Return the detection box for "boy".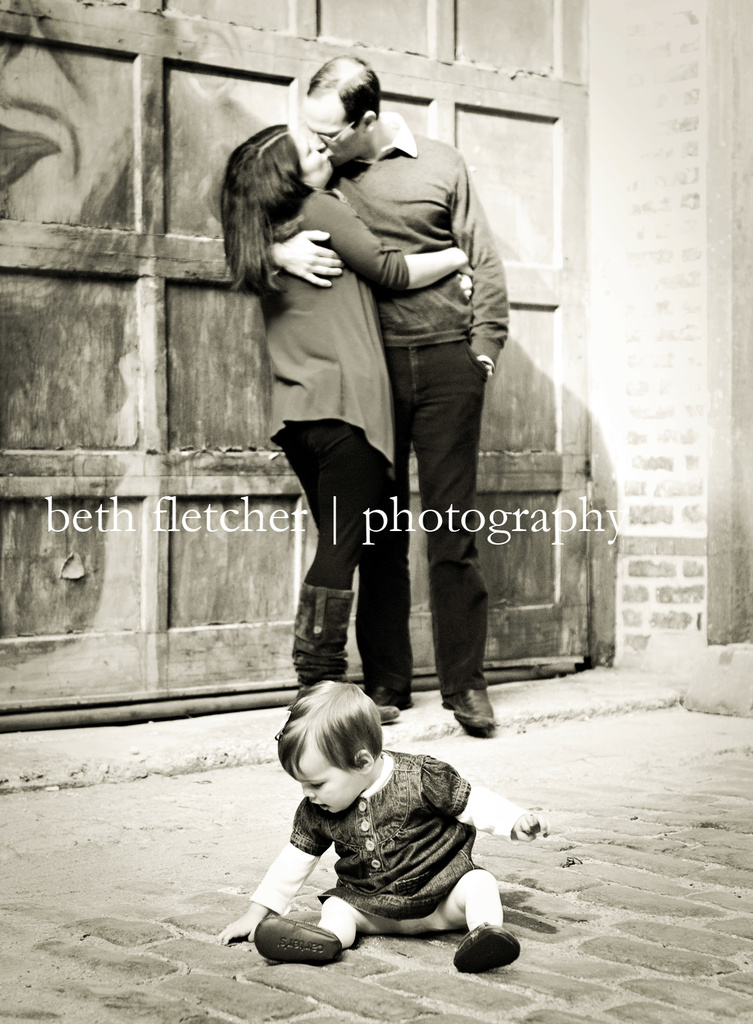
(221, 667, 523, 960).
